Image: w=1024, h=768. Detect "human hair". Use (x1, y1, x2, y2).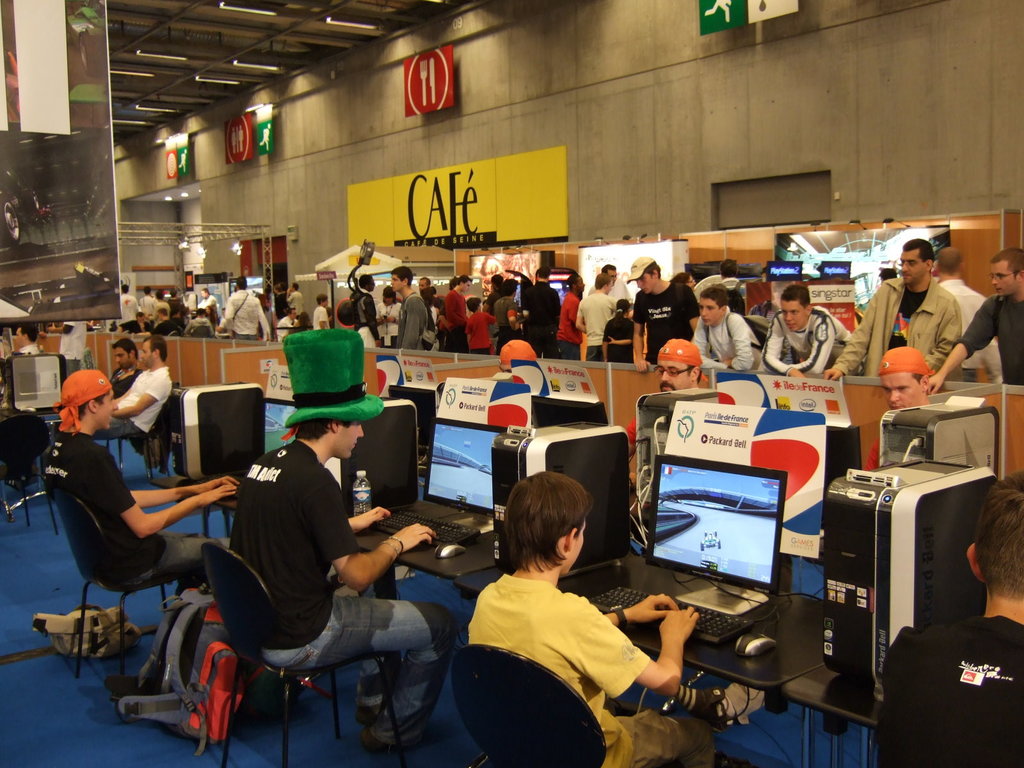
(458, 271, 474, 285).
